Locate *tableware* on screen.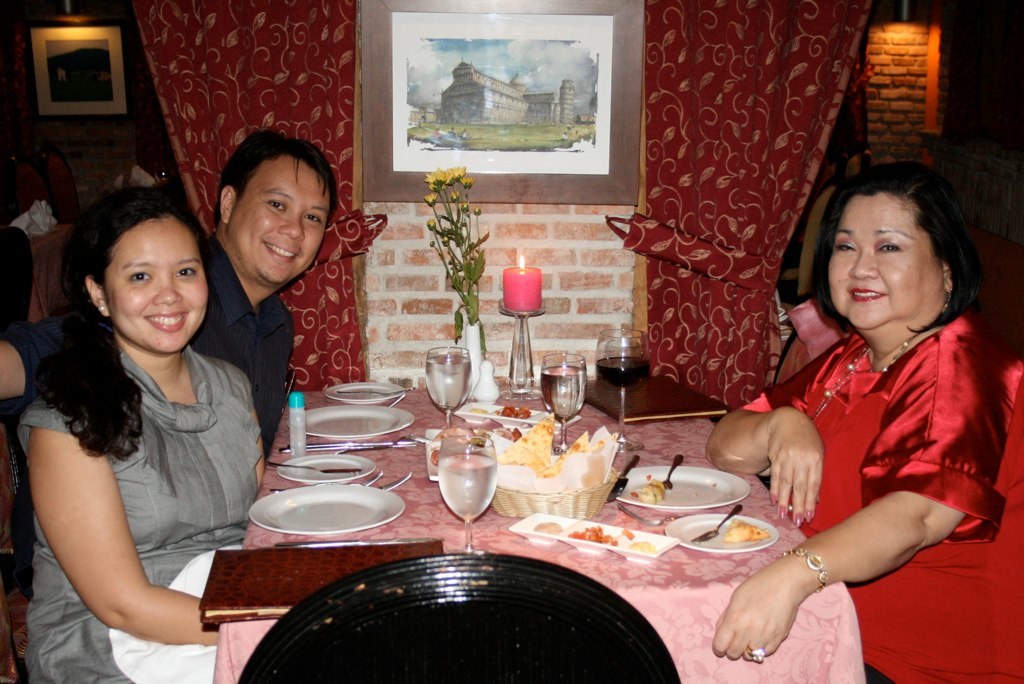
On screen at {"x1": 277, "y1": 443, "x2": 418, "y2": 450}.
